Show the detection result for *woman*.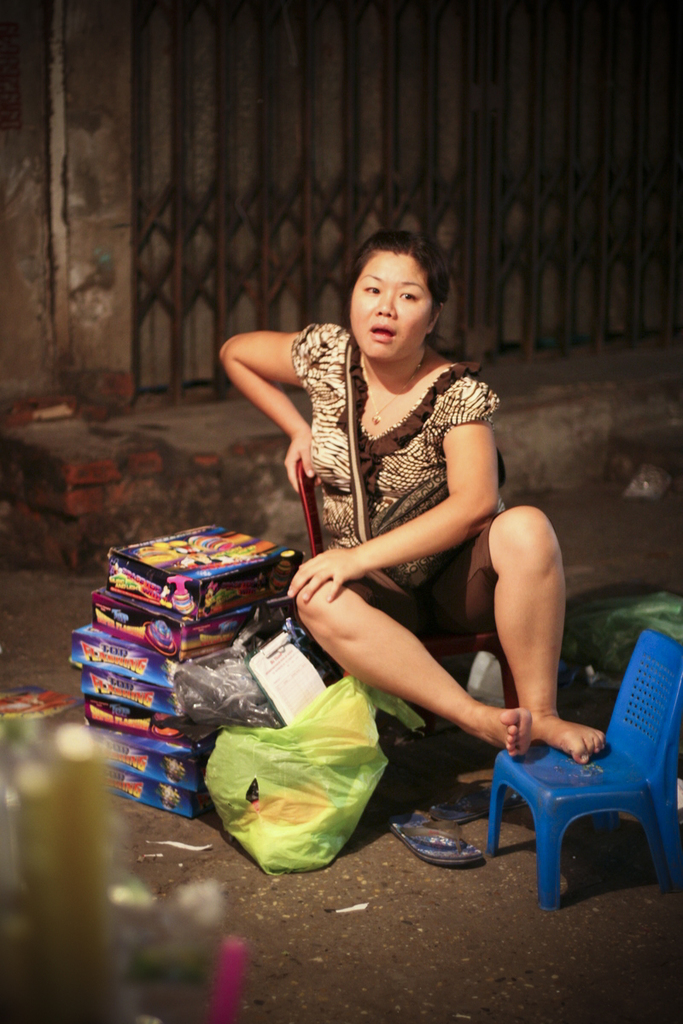
[left=219, top=238, right=619, bottom=771].
